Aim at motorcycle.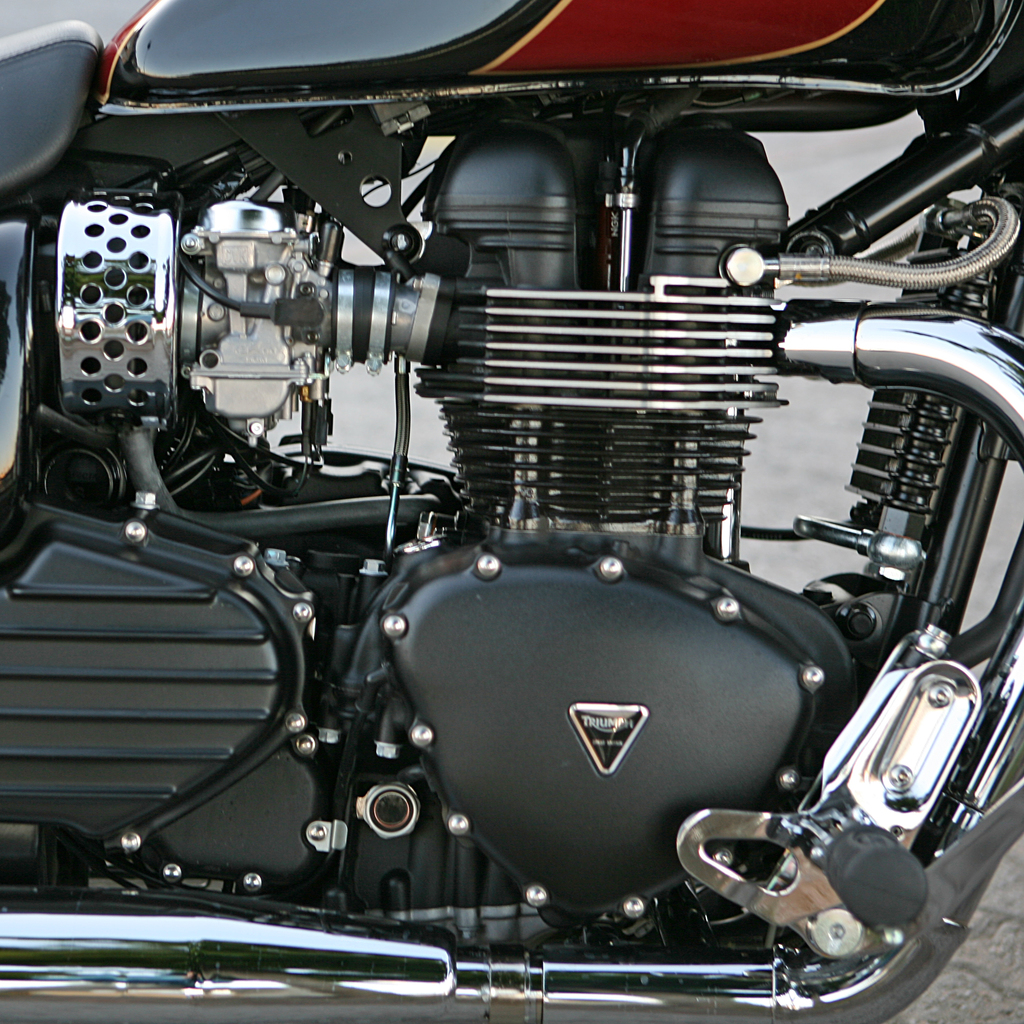
Aimed at bbox=[0, 0, 1023, 1023].
